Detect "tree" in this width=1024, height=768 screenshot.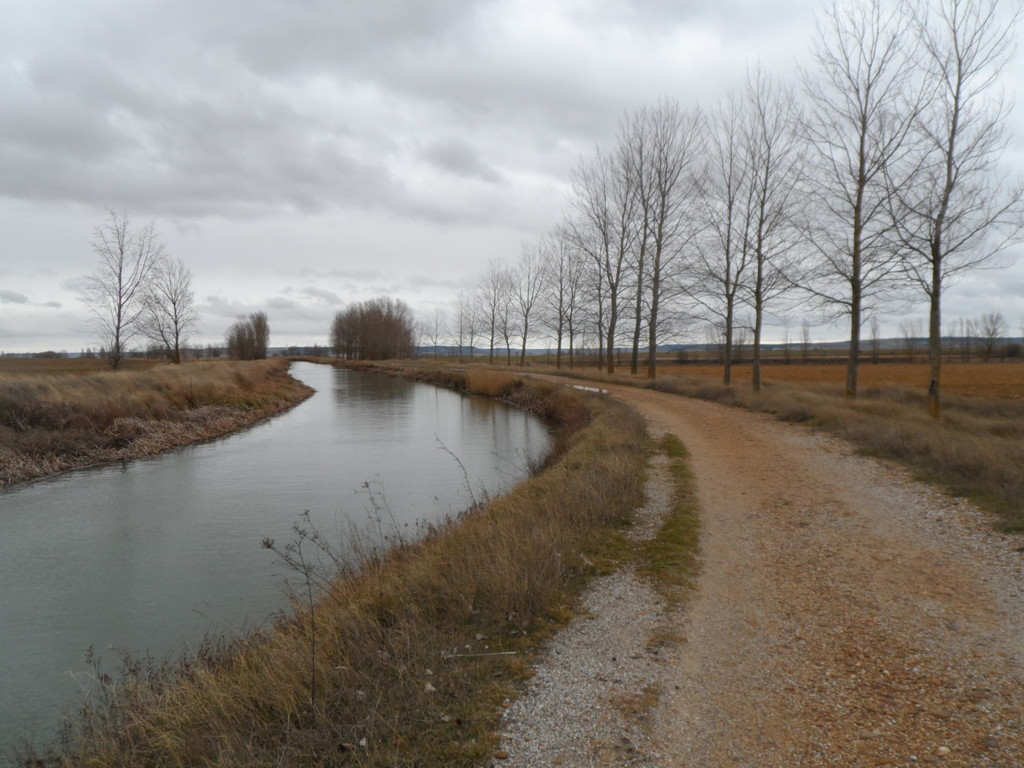
Detection: crop(973, 311, 1009, 363).
